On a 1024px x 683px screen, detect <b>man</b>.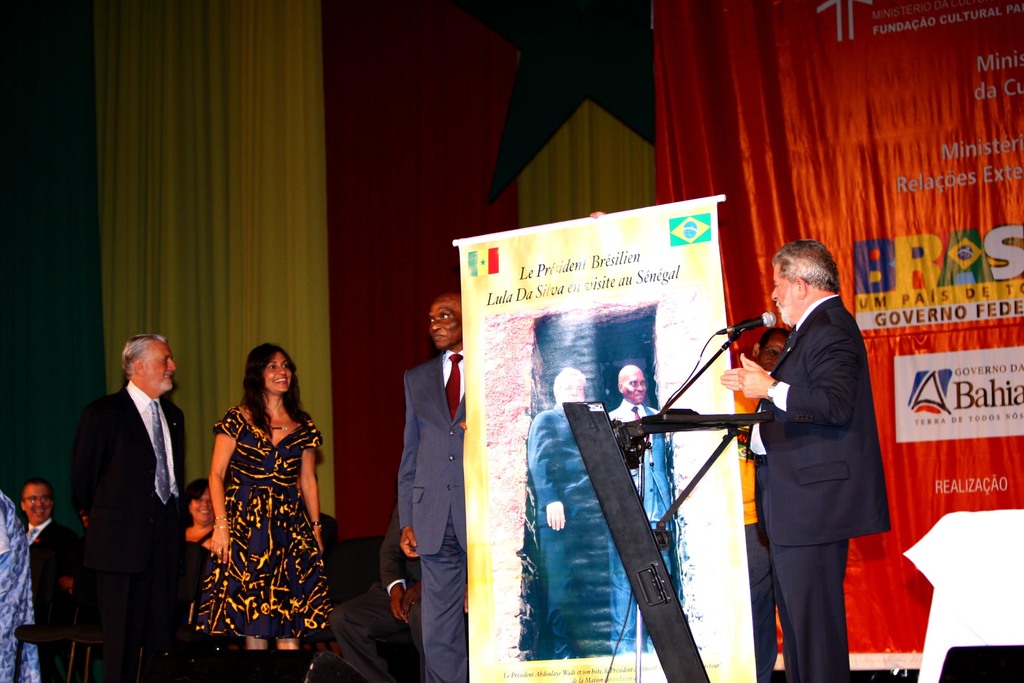
332/518/426/682.
